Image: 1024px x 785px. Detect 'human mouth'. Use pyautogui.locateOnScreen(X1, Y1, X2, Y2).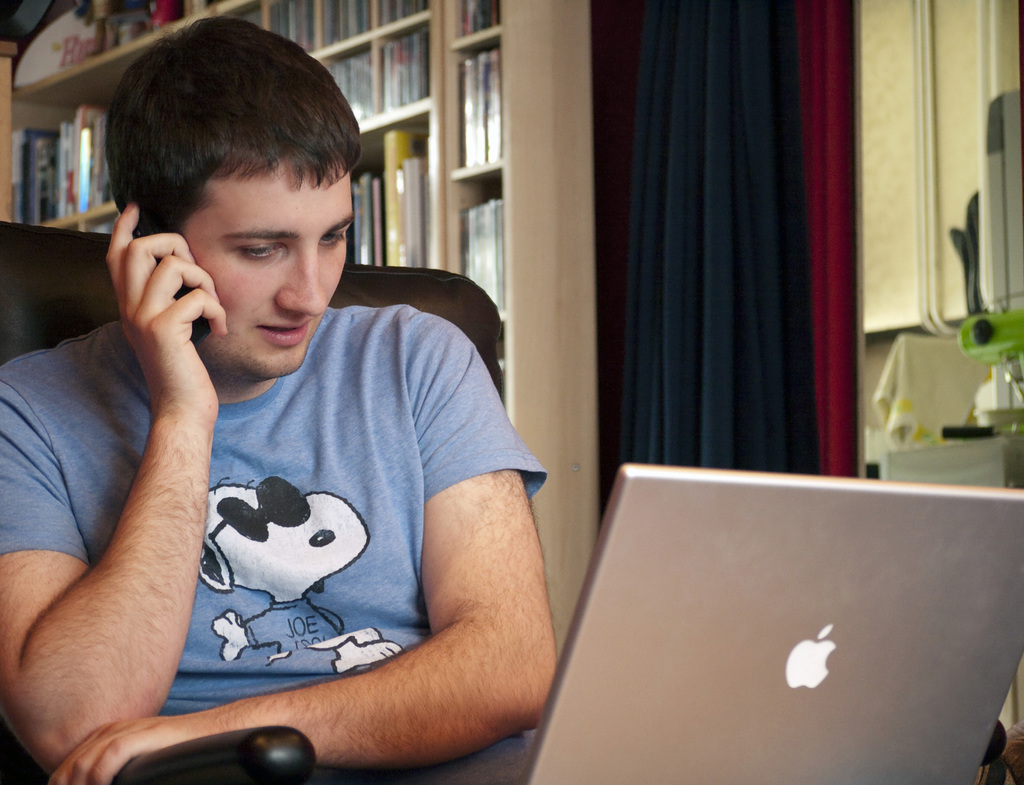
pyautogui.locateOnScreen(255, 316, 315, 350).
